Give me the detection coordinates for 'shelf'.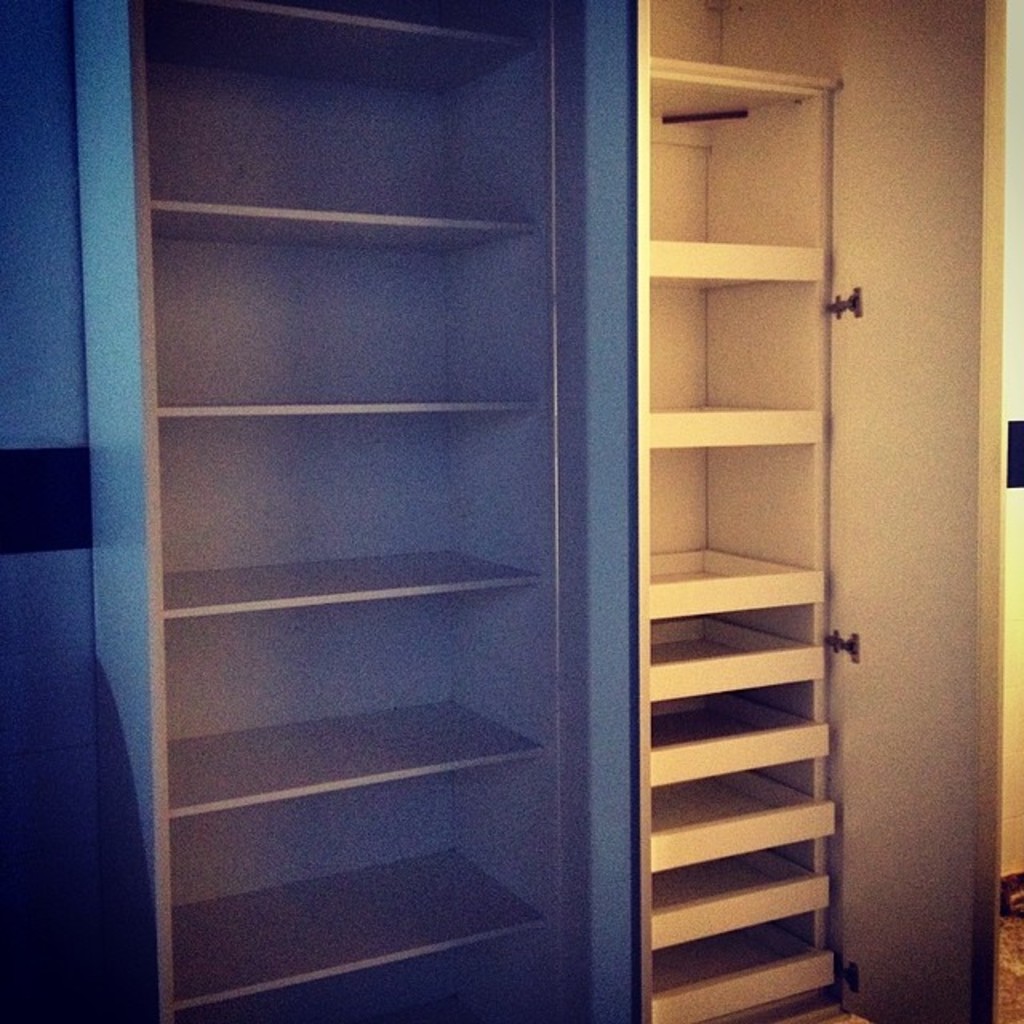
left=630, top=0, right=858, bottom=597.
